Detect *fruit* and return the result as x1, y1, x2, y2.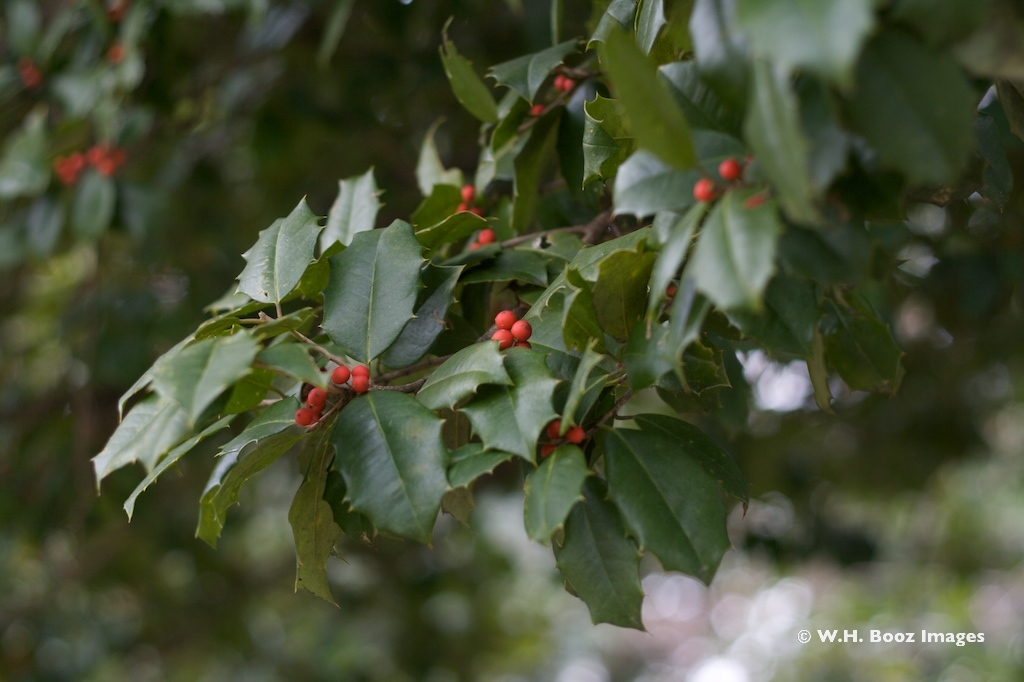
567, 426, 587, 445.
